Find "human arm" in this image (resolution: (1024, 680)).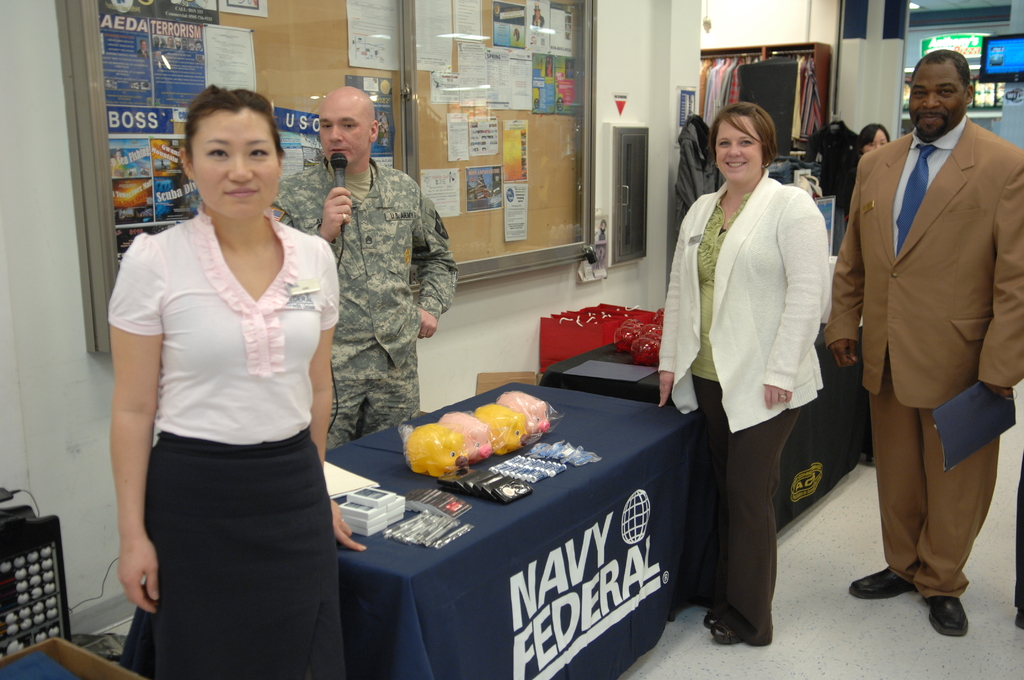
left=657, top=198, right=701, bottom=416.
